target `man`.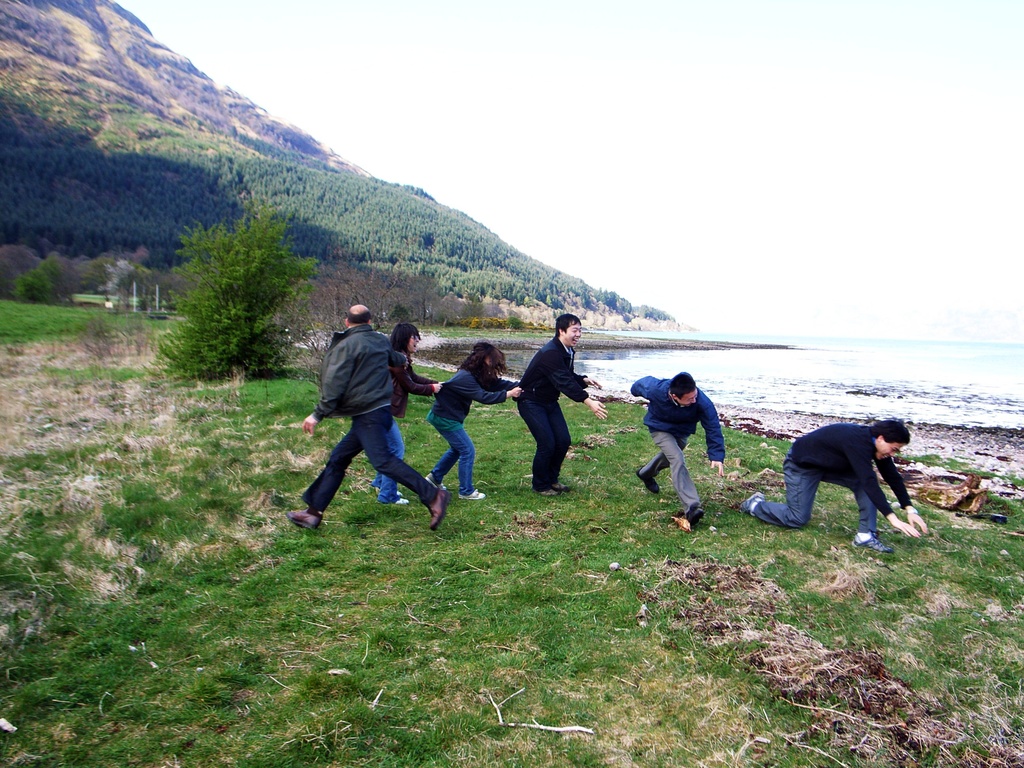
Target region: x1=739 y1=418 x2=938 y2=558.
